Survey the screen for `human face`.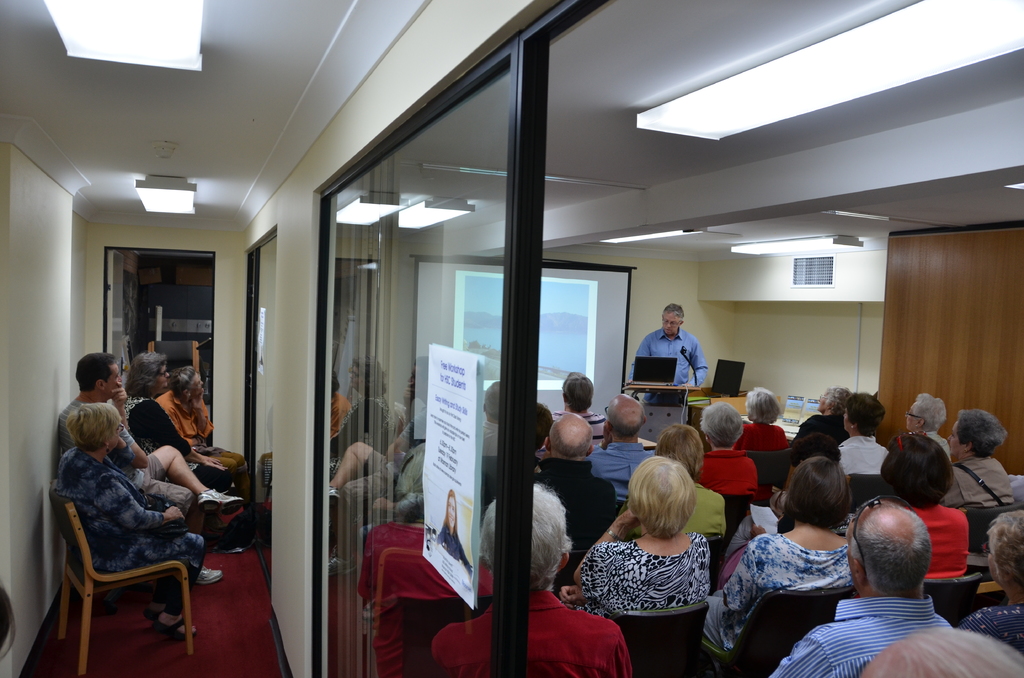
Survey found: Rect(845, 403, 856, 432).
